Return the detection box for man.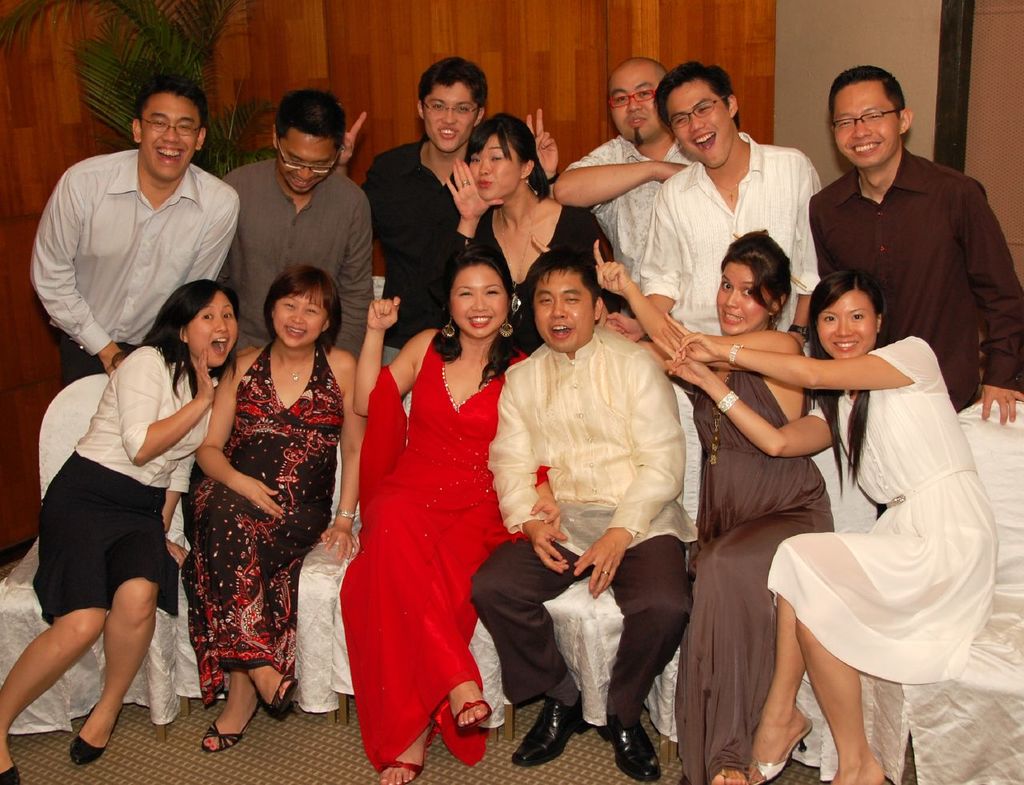
[338,54,560,370].
